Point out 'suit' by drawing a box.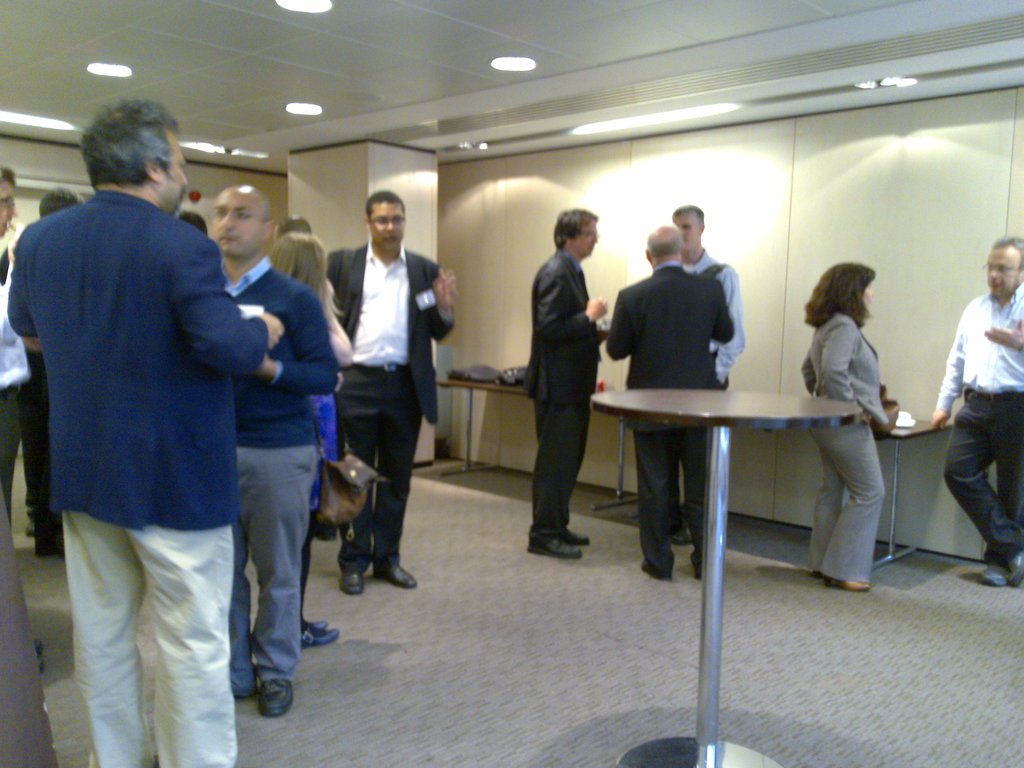
<region>509, 214, 614, 557</region>.
